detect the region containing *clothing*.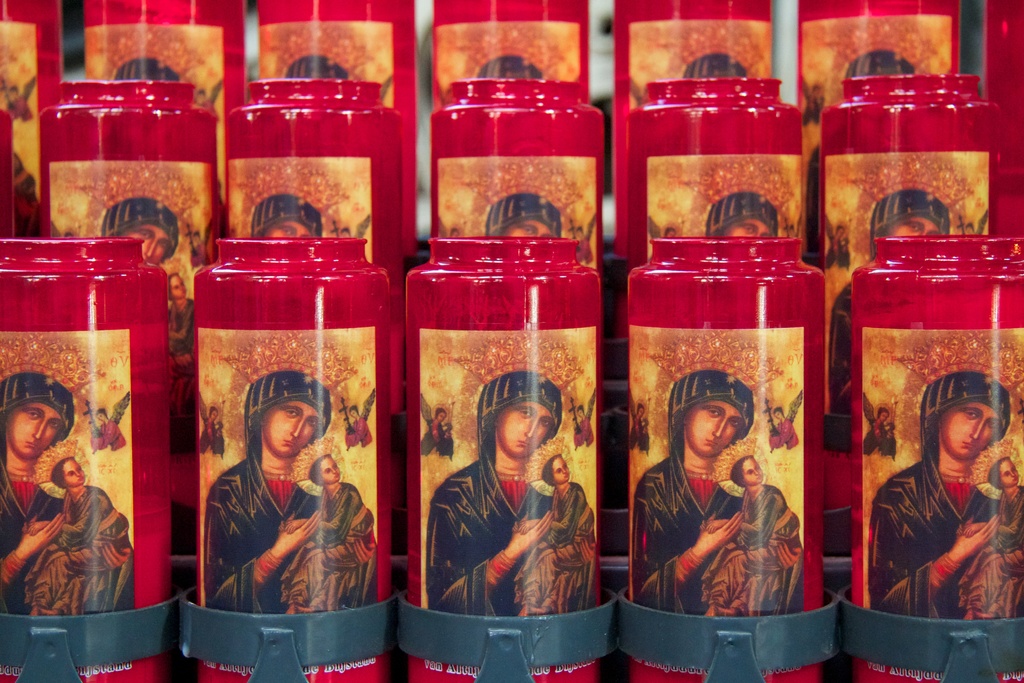
253,195,322,239.
